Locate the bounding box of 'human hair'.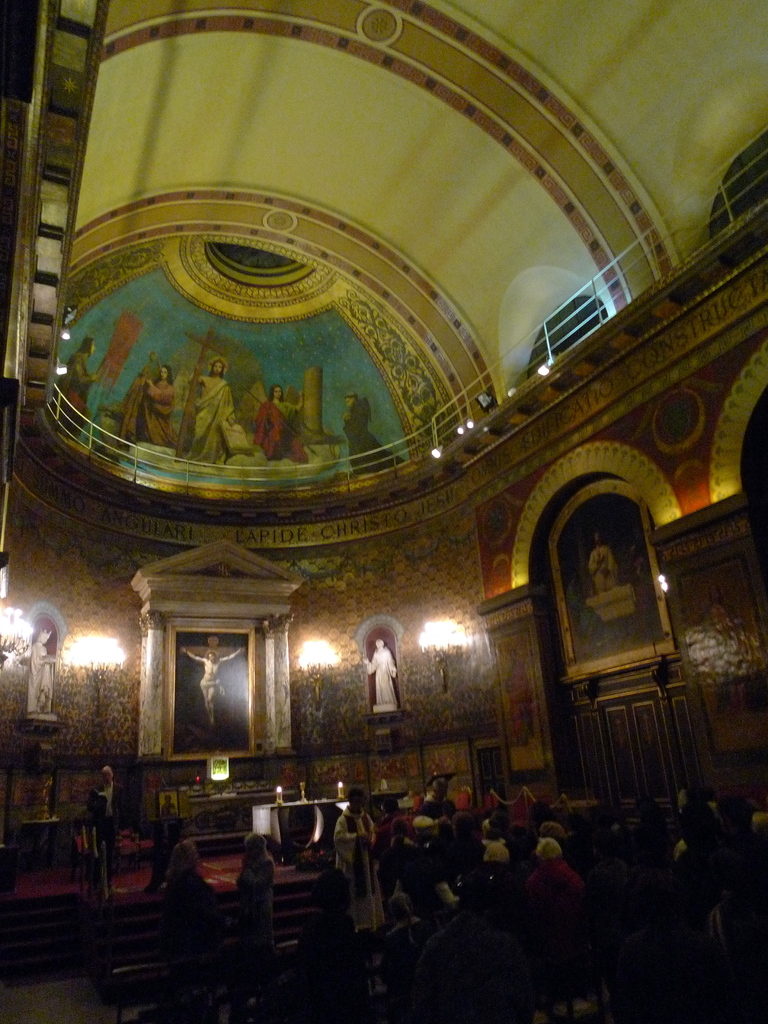
Bounding box: 77,337,93,358.
